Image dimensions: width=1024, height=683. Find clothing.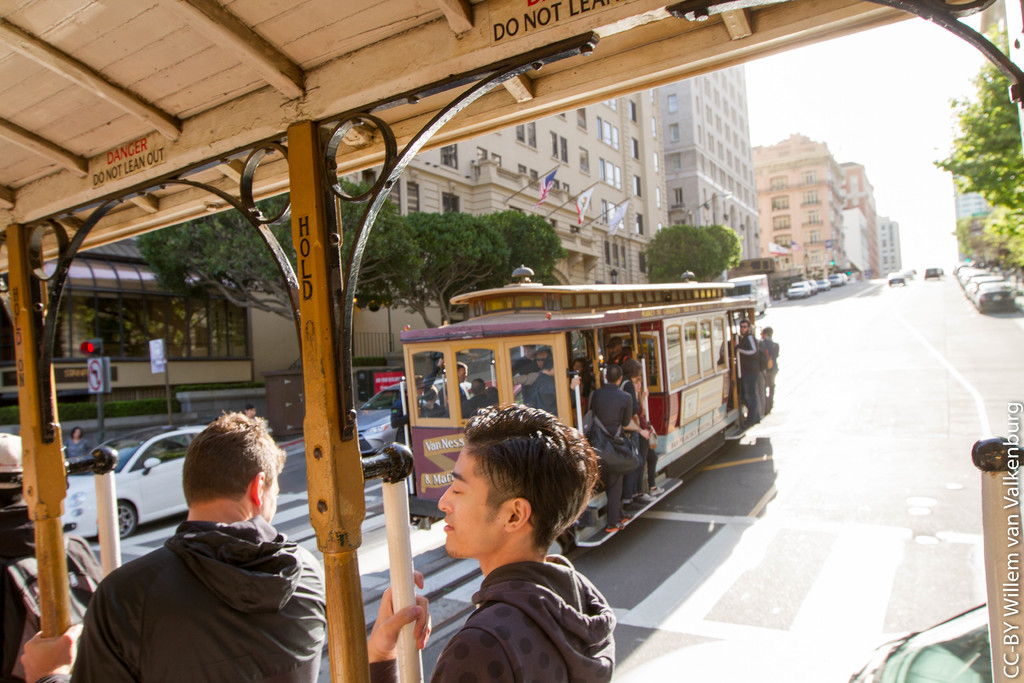
bbox=[514, 372, 561, 415].
